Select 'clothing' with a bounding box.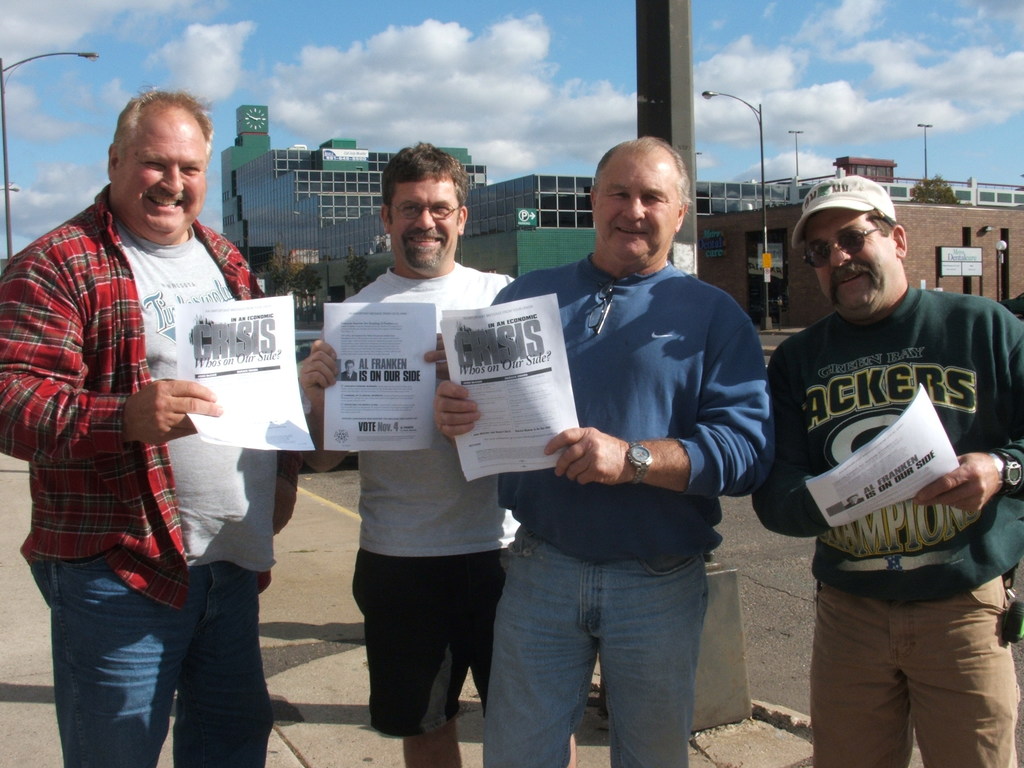
[294,273,518,726].
